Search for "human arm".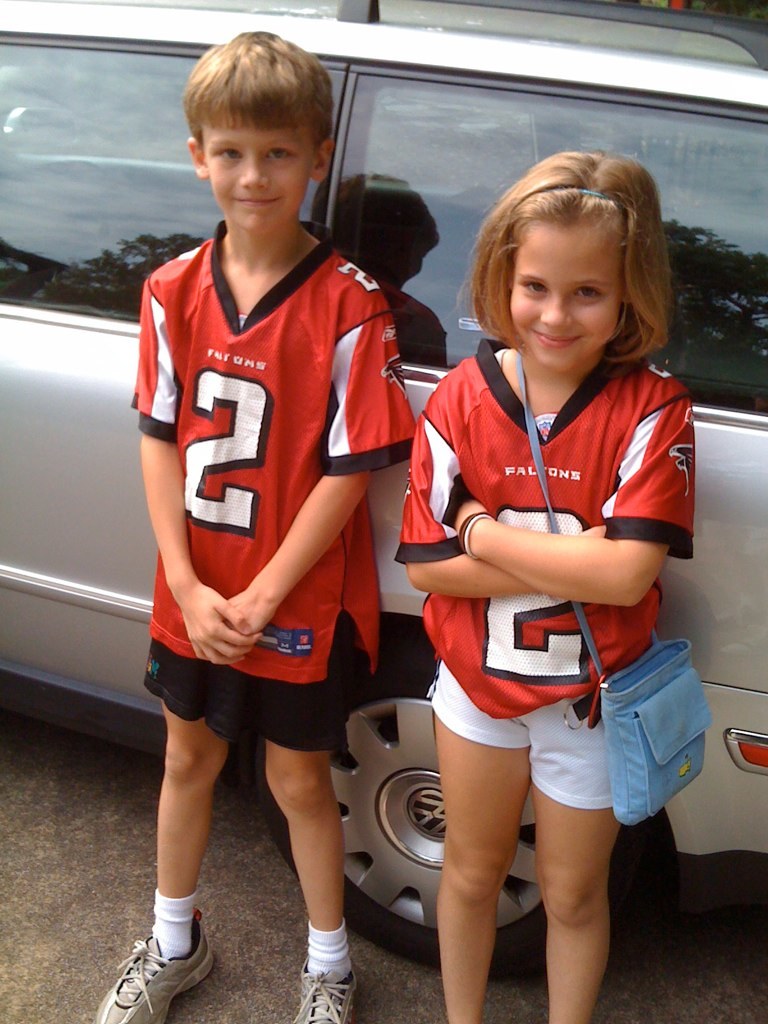
Found at region(220, 297, 385, 663).
